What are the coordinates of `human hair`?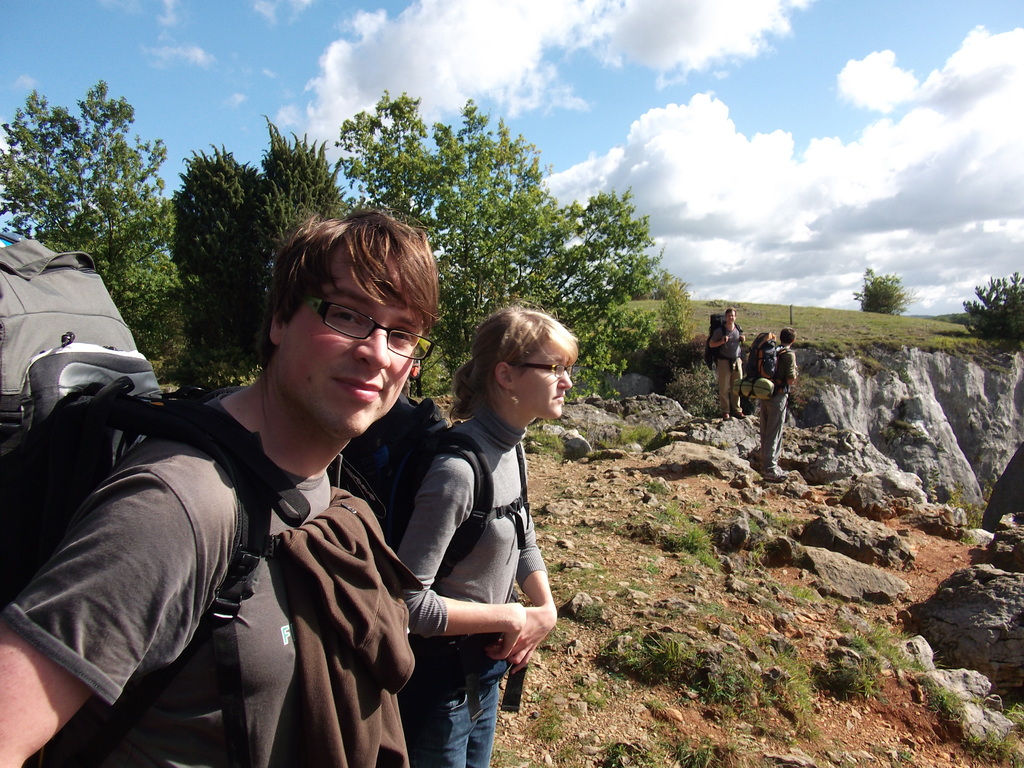
box=[724, 306, 737, 317].
